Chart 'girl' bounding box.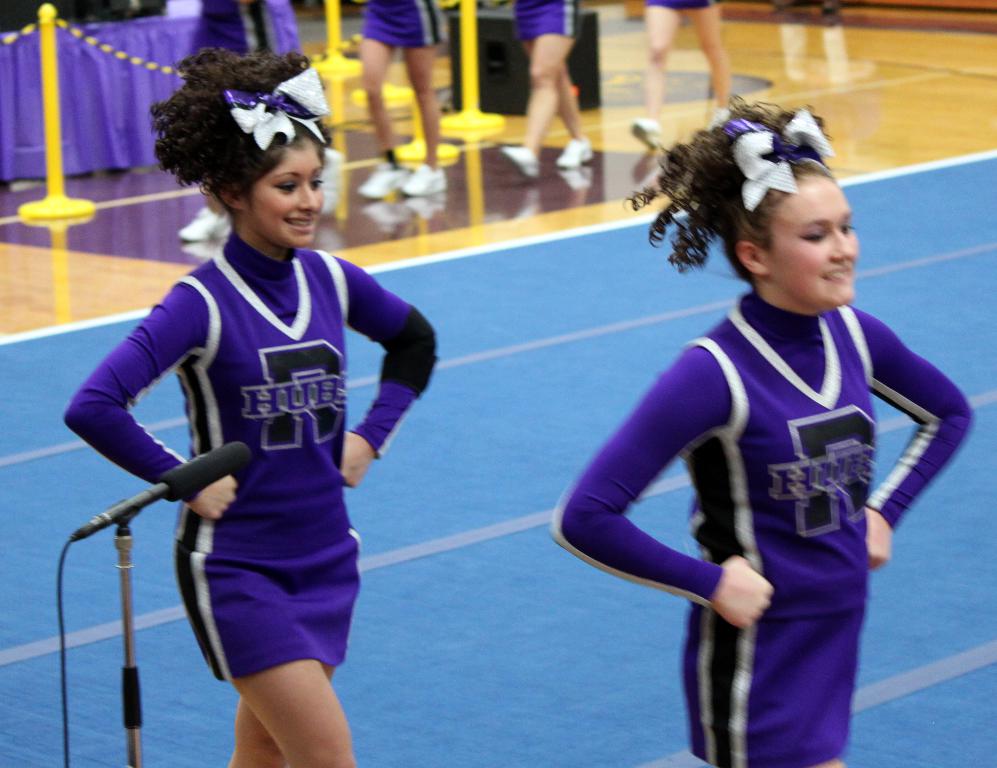
Charted: {"x1": 551, "y1": 92, "x2": 976, "y2": 767}.
